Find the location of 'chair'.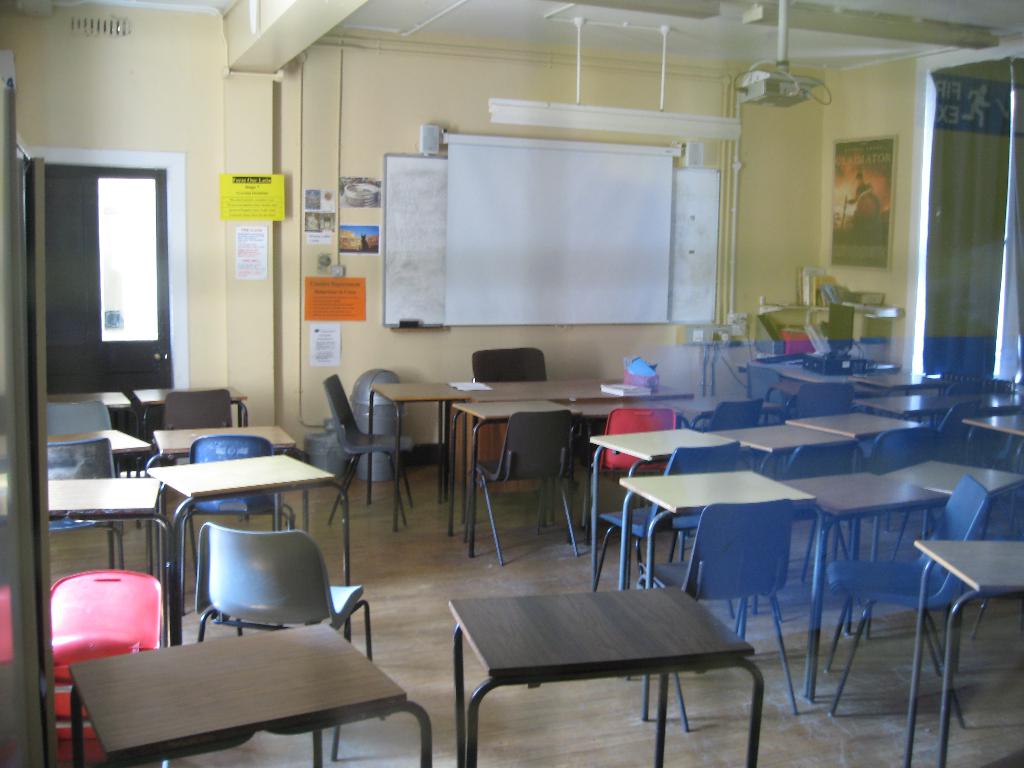
Location: pyautogui.locateOnScreen(761, 384, 858, 428).
